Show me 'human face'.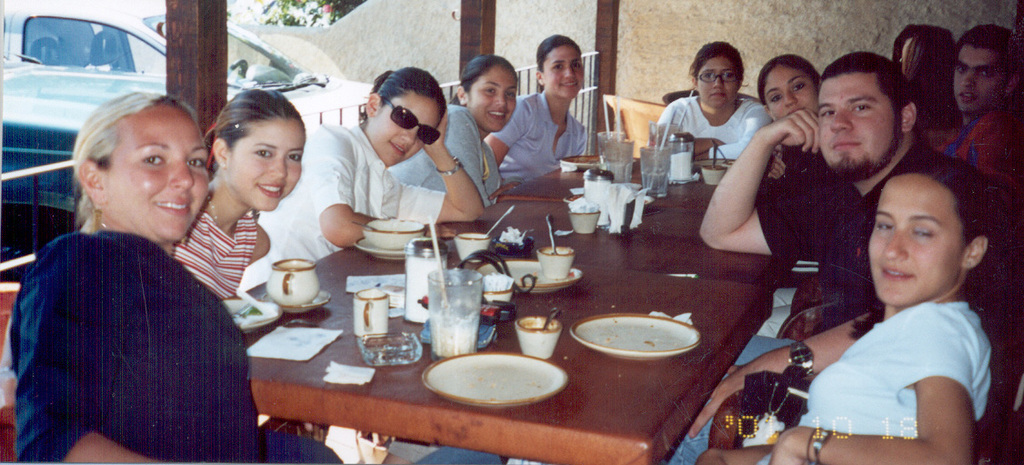
'human face' is here: box=[699, 57, 735, 105].
